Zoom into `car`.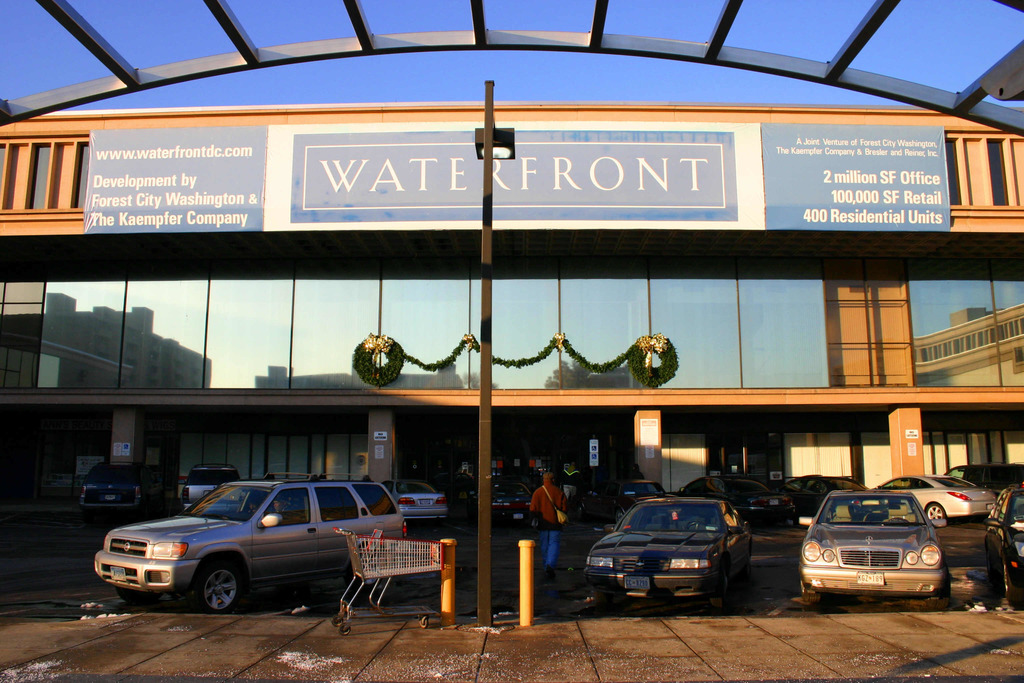
Zoom target: [left=795, top=490, right=948, bottom=601].
